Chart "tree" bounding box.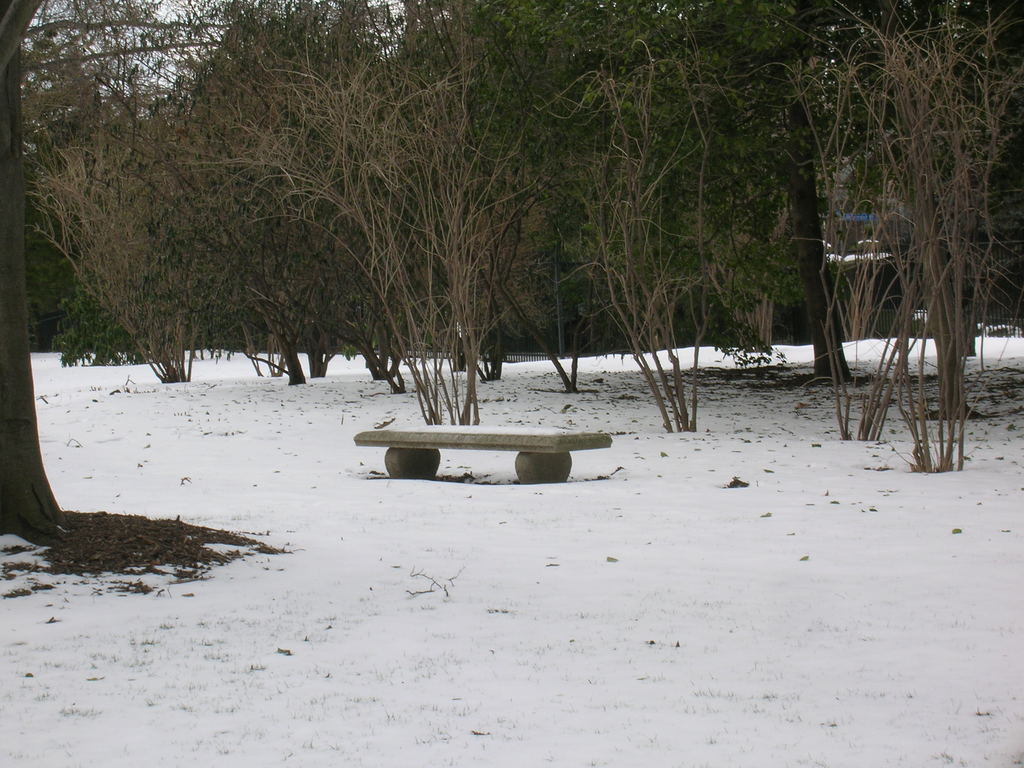
Charted: <bbox>1, 0, 82, 553</bbox>.
